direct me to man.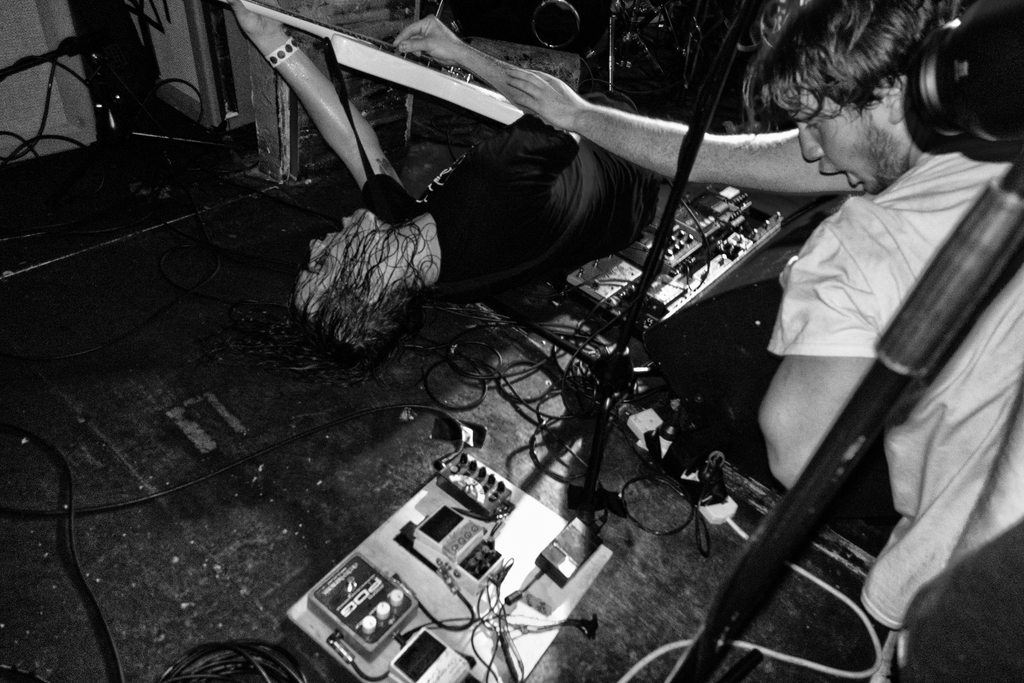
Direction: detection(500, 0, 1023, 682).
